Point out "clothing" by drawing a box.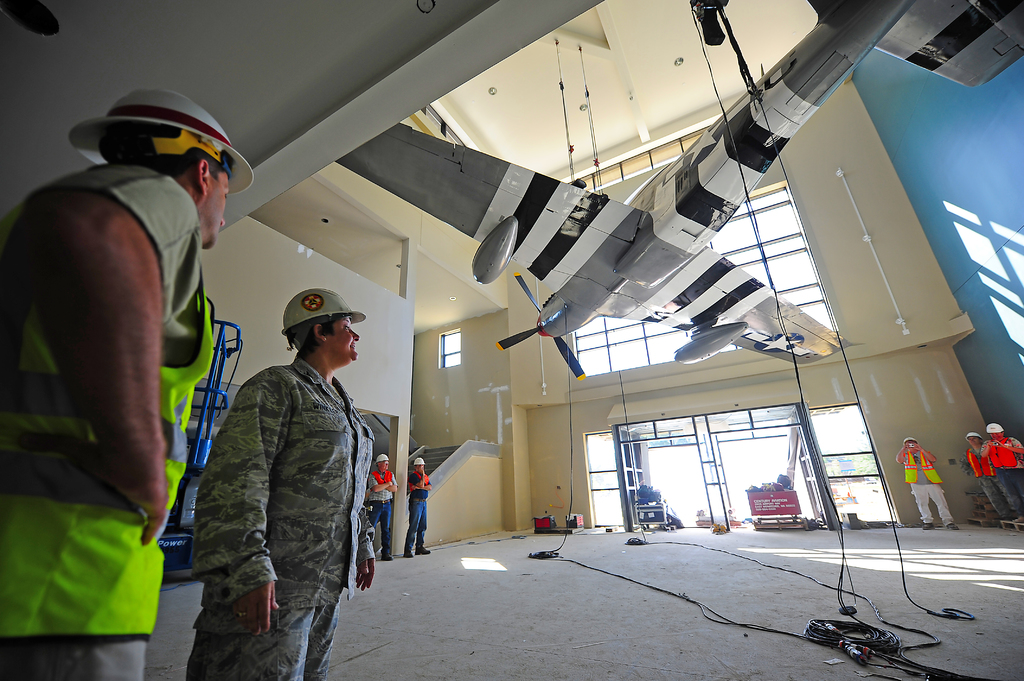
bbox=(405, 468, 429, 552).
